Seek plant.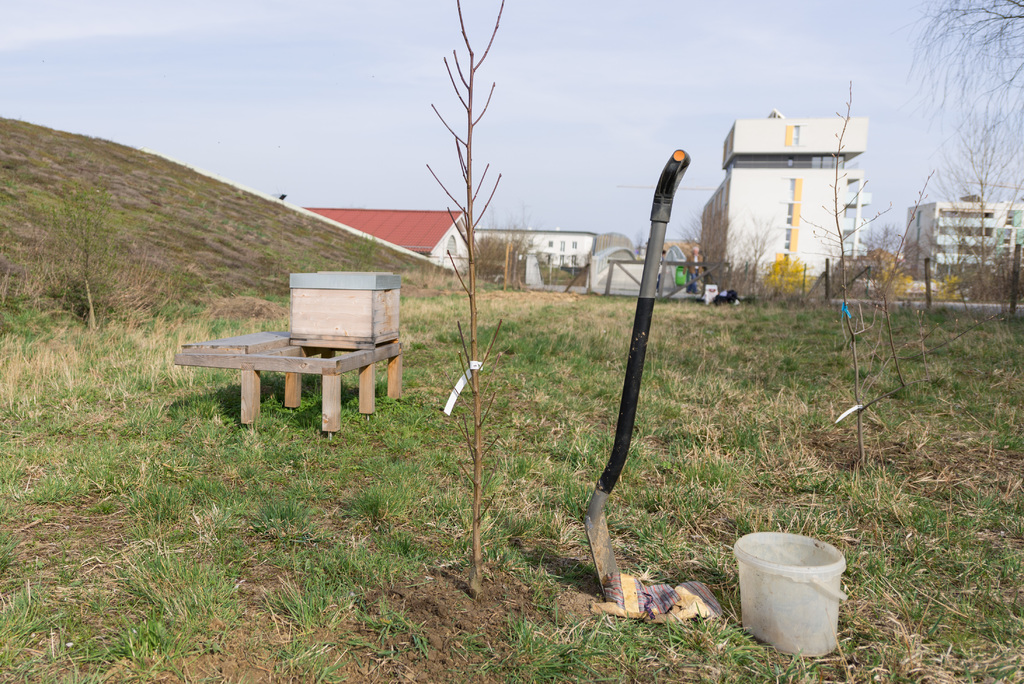
Rect(420, 0, 509, 599).
